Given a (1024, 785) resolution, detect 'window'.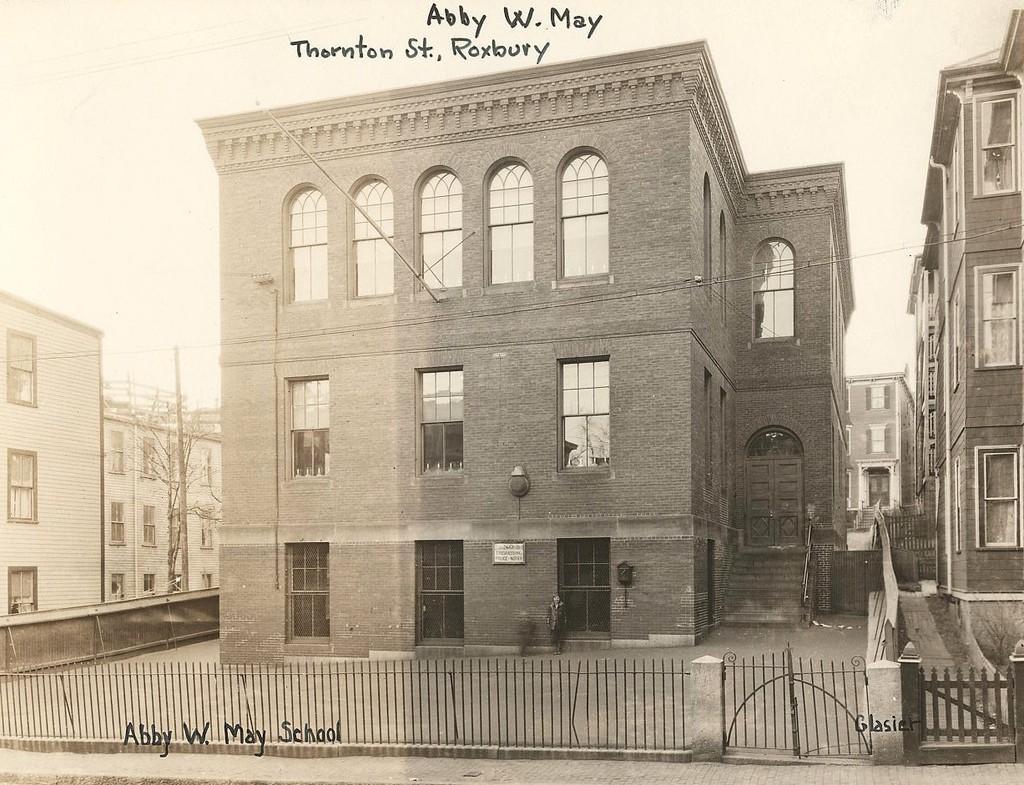
crop(7, 330, 39, 408).
